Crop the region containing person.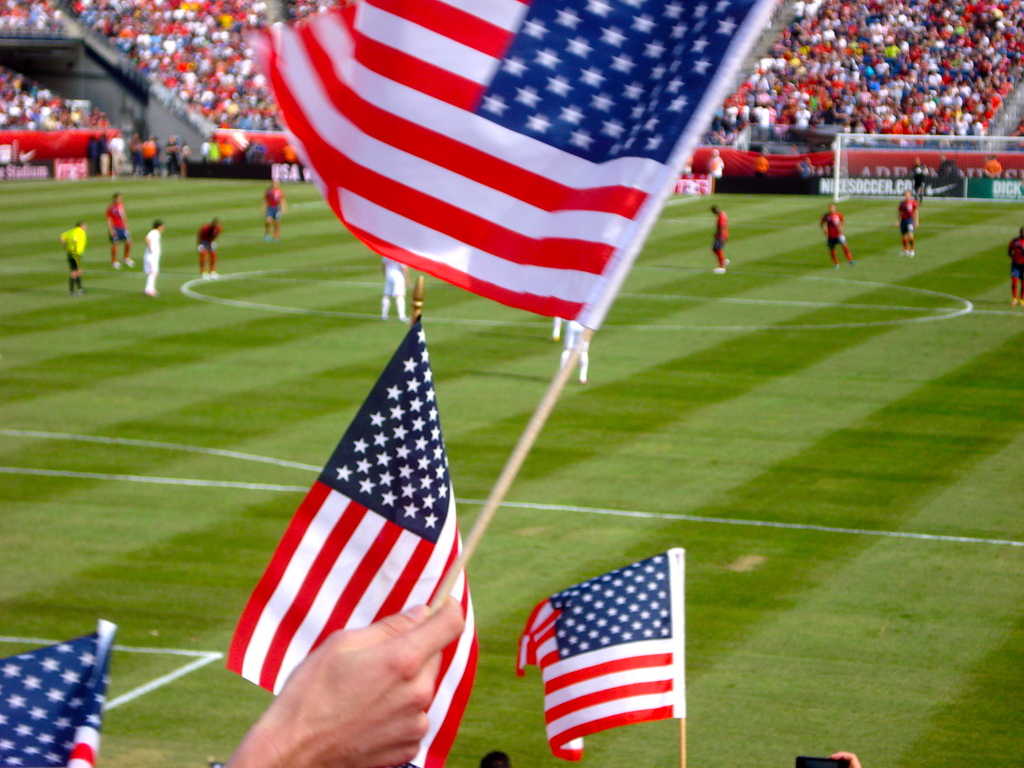
Crop region: x1=819 y1=200 x2=858 y2=262.
